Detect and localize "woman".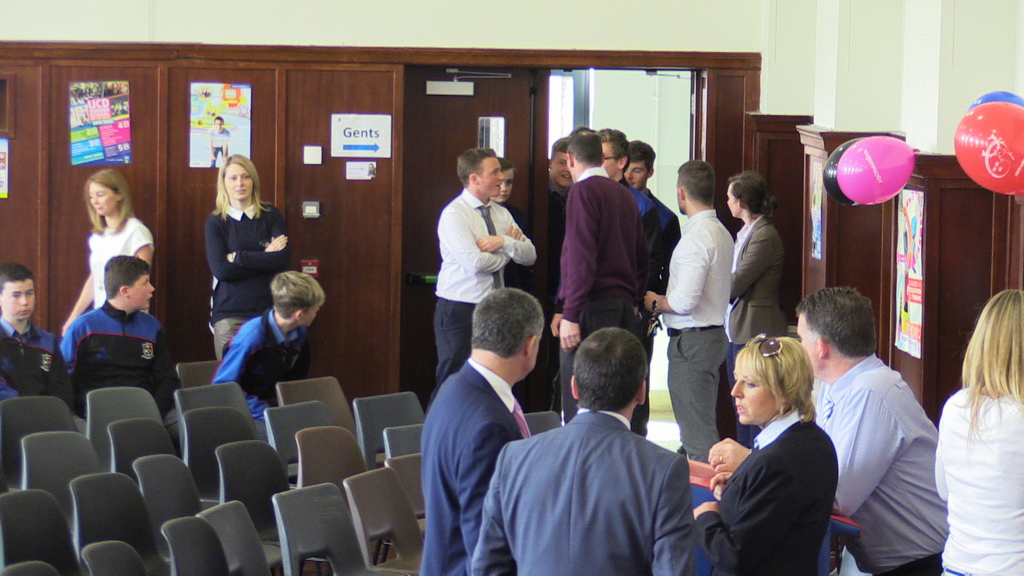
Localized at <box>203,157,292,361</box>.
